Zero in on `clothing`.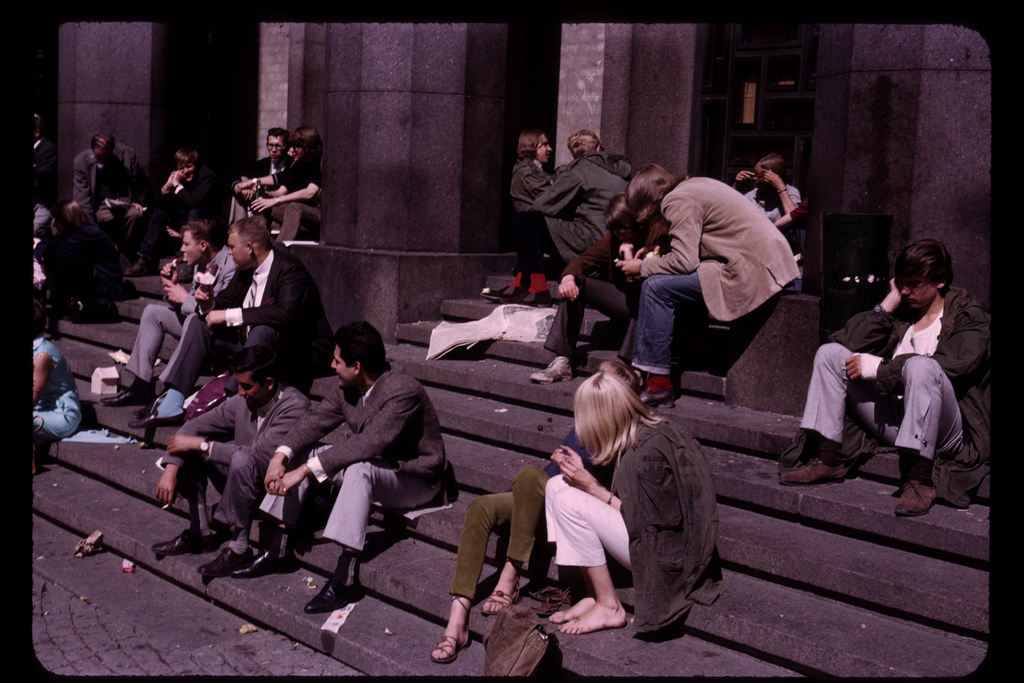
Zeroed in: bbox=[622, 142, 829, 400].
